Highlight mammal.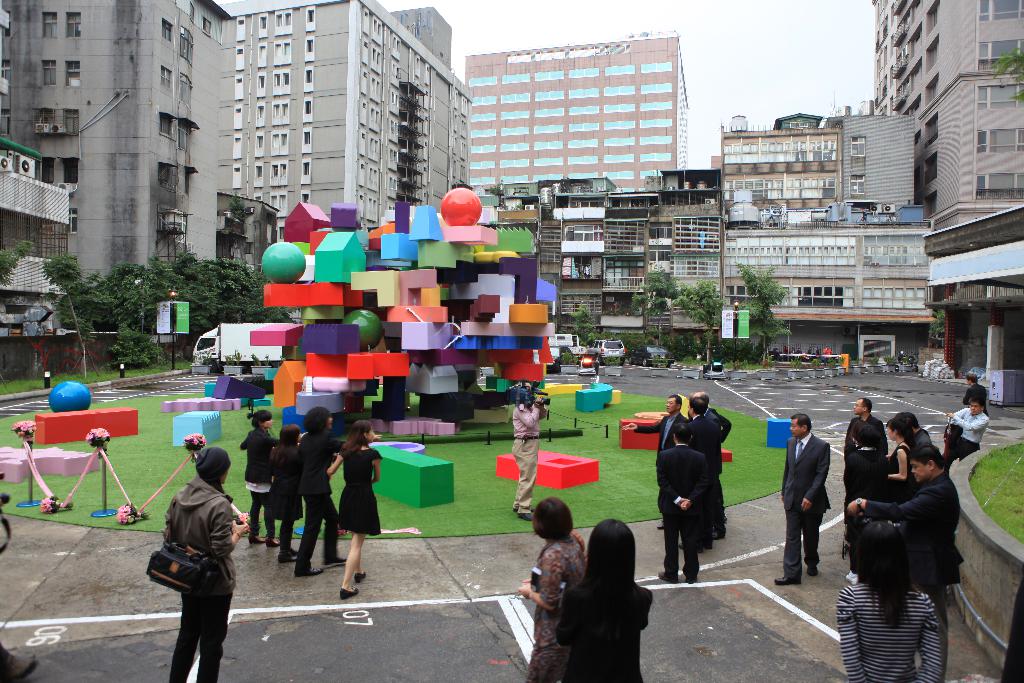
Highlighted region: rect(823, 344, 833, 364).
